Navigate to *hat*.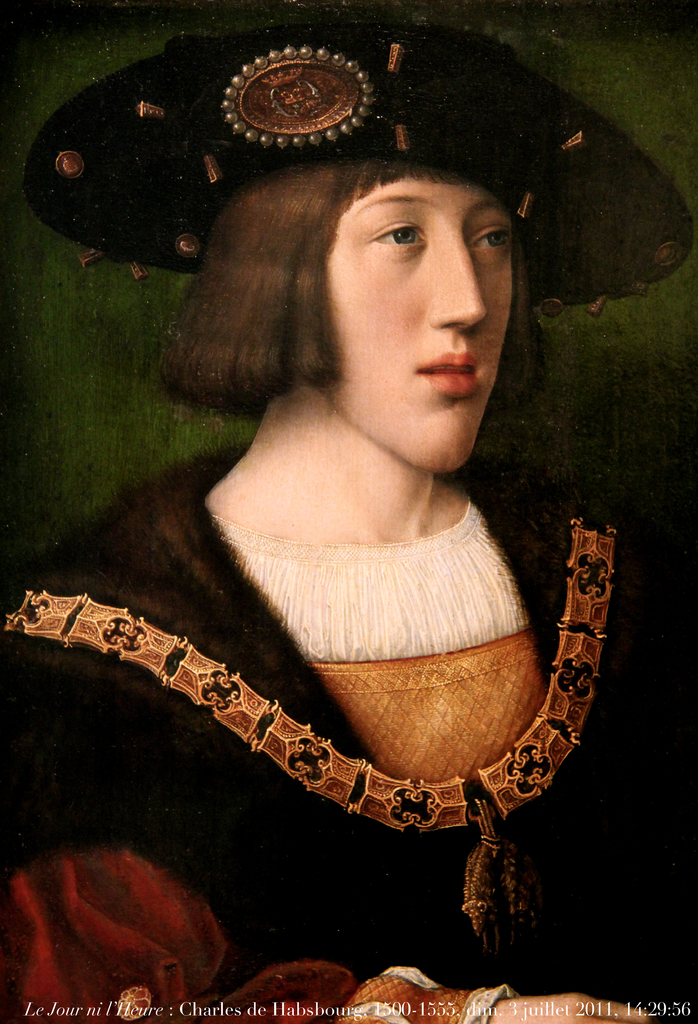
Navigation target: <box>23,20,697,319</box>.
